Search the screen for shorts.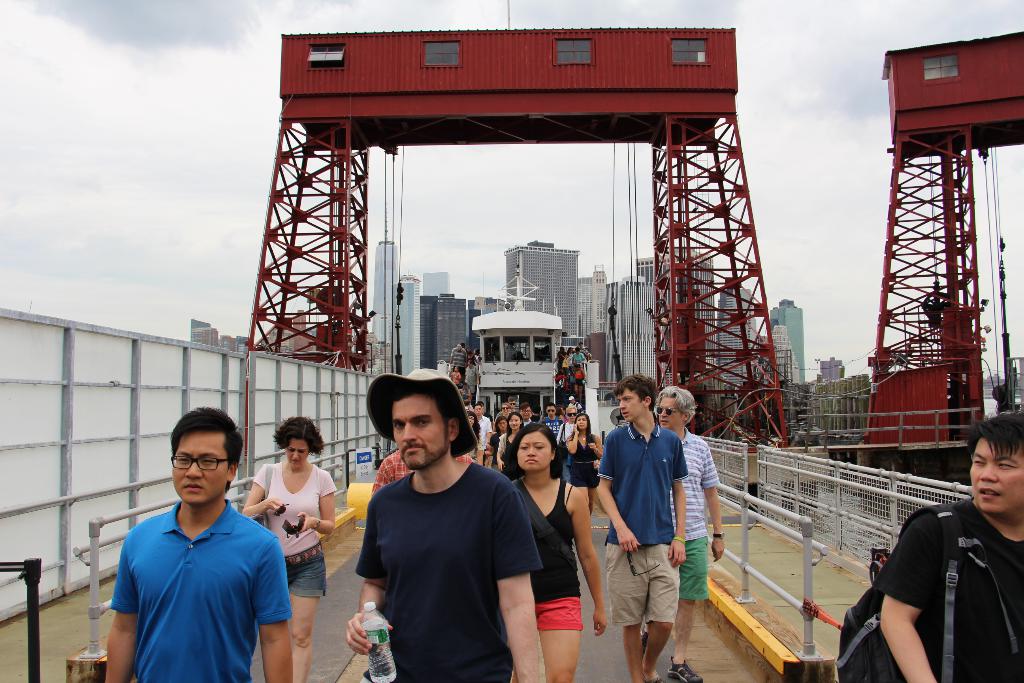
Found at region(572, 468, 600, 486).
